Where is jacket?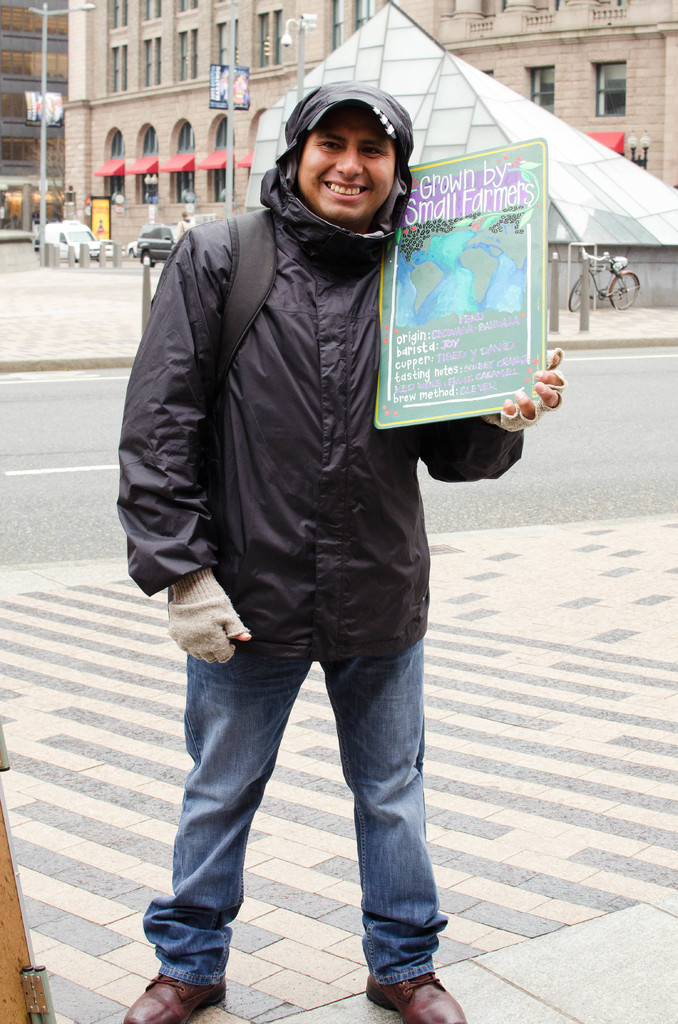
[x1=138, y1=90, x2=485, y2=650].
